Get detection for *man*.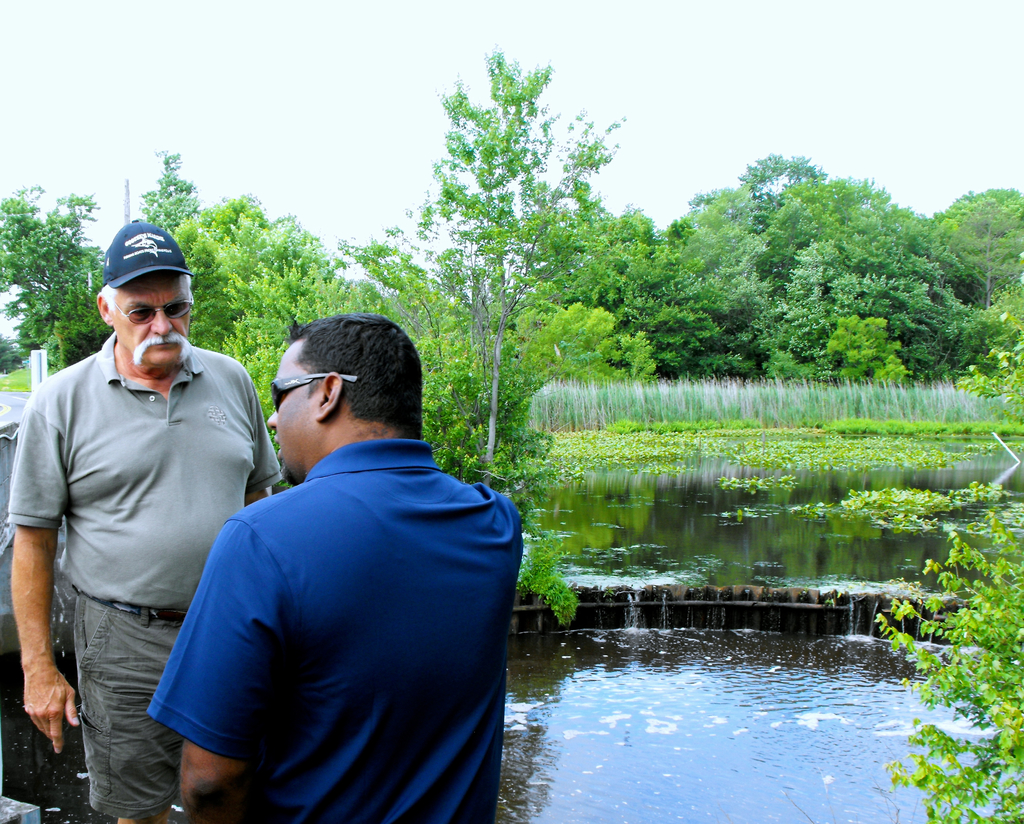
Detection: 3, 219, 288, 823.
